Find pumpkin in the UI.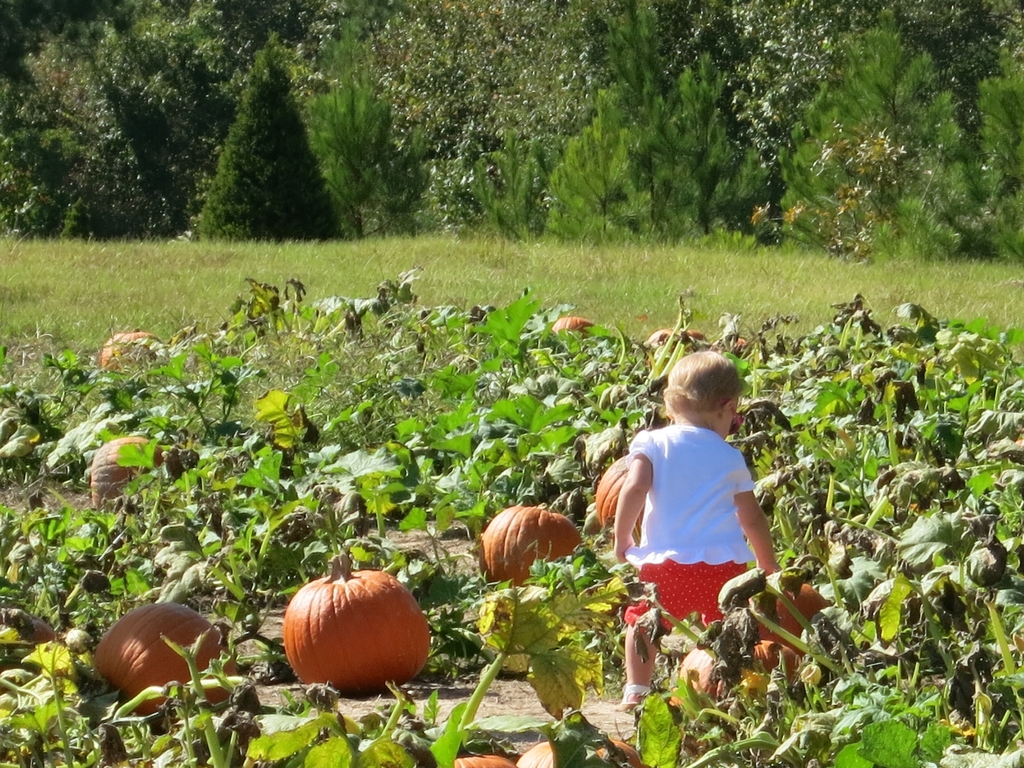
UI element at [97,327,163,376].
